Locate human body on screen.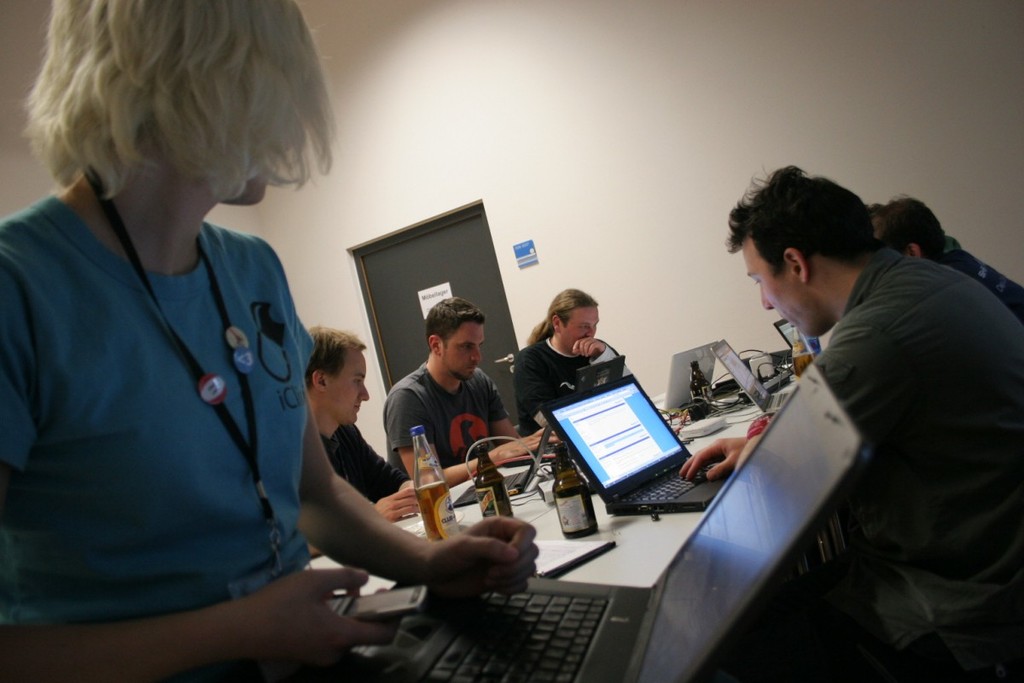
On screen at (927, 235, 1023, 332).
